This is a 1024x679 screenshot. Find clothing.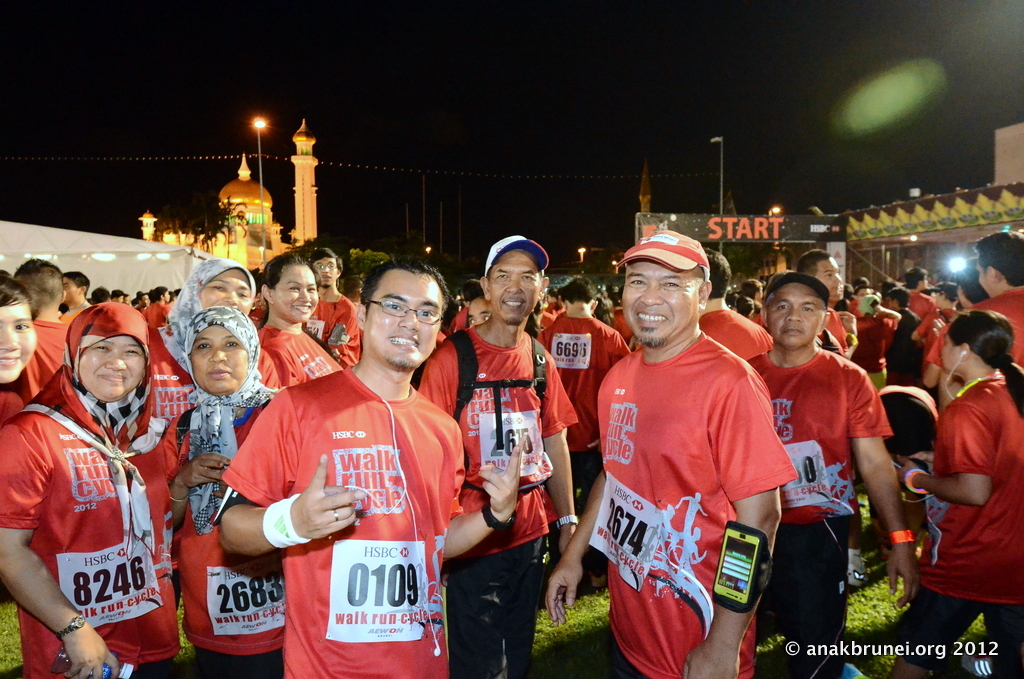
Bounding box: box(148, 258, 255, 439).
